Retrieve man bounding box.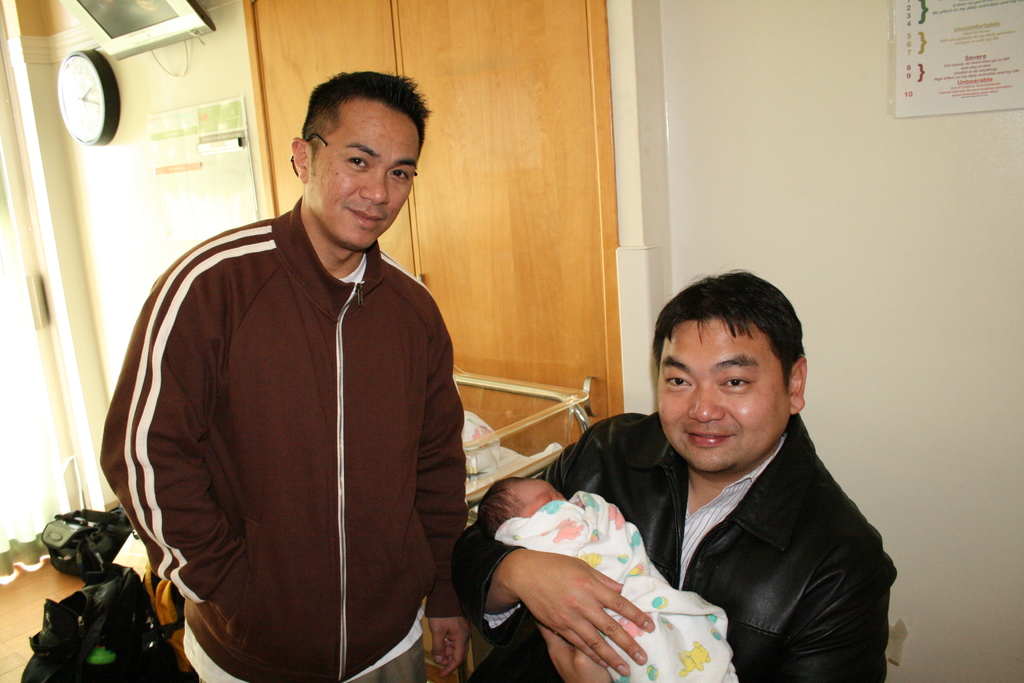
Bounding box: bbox=(455, 270, 902, 578).
